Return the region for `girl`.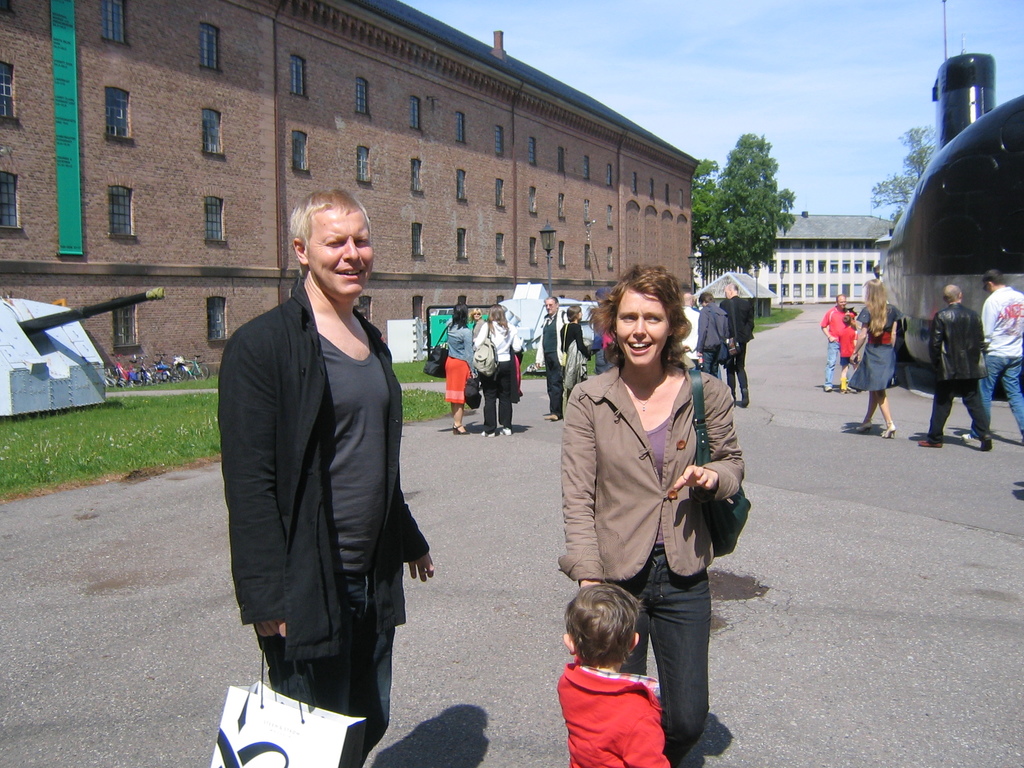
<bbox>557, 303, 599, 401</bbox>.
